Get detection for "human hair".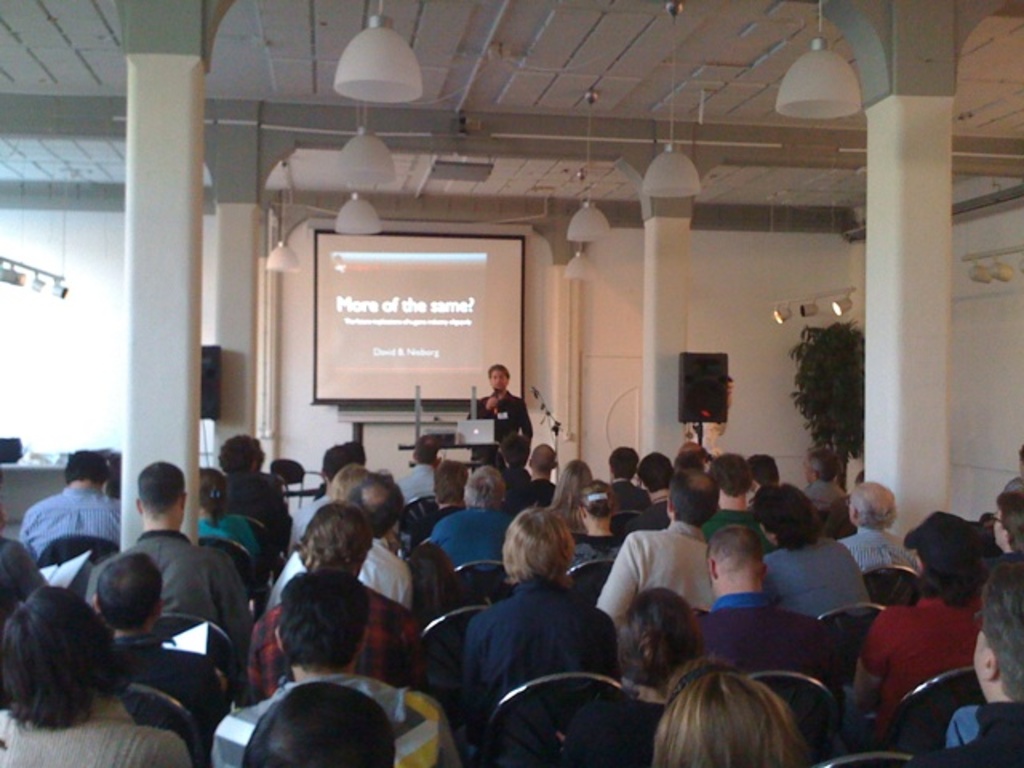
Detection: <region>750, 456, 781, 483</region>.
